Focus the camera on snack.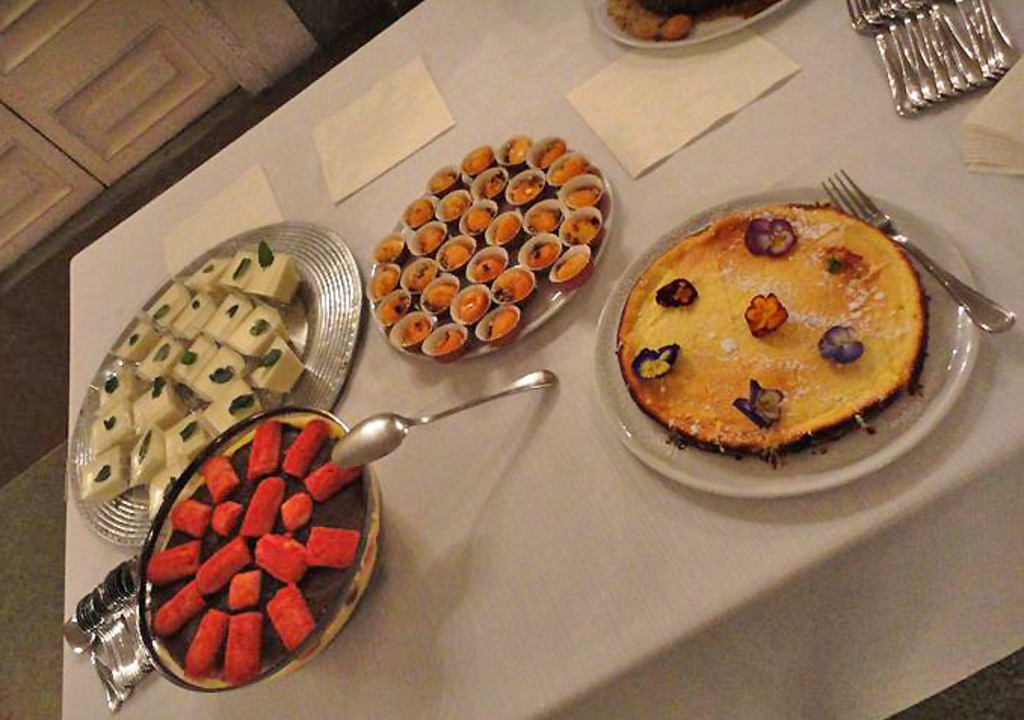
Focus region: 151/581/202/631.
